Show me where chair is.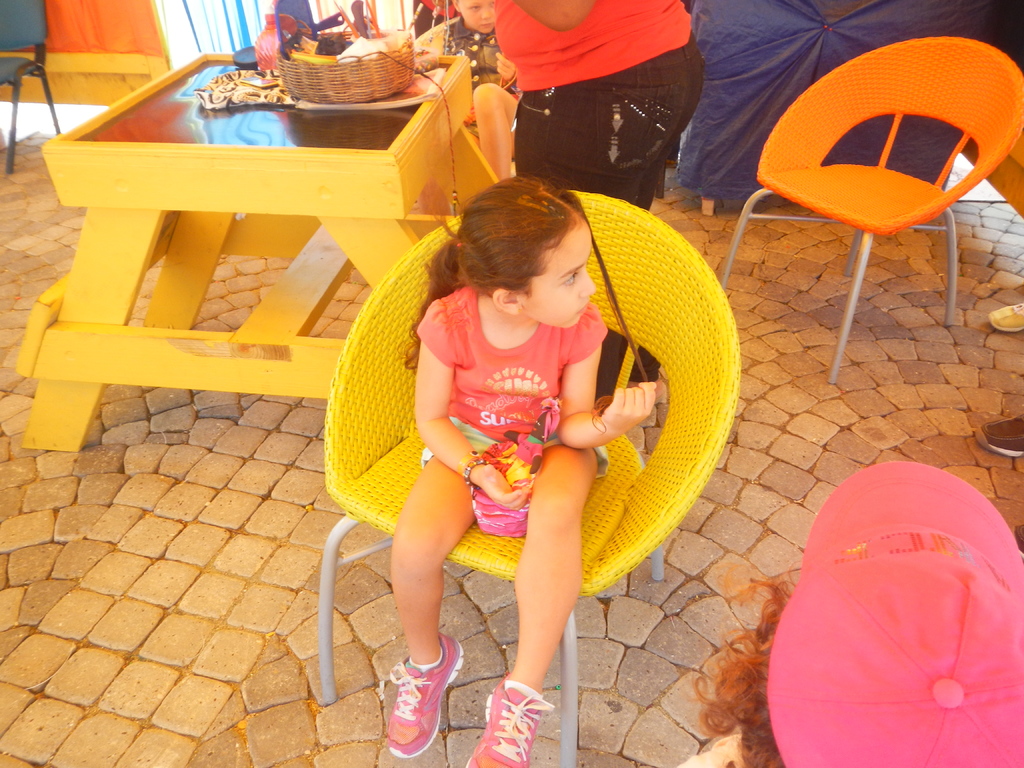
chair is at 0:0:62:170.
